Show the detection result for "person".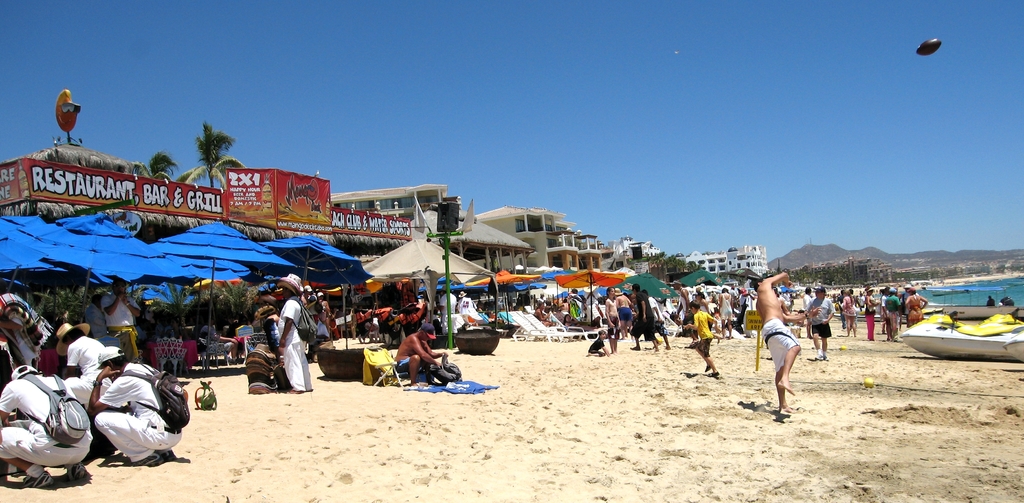
detection(201, 320, 241, 363).
